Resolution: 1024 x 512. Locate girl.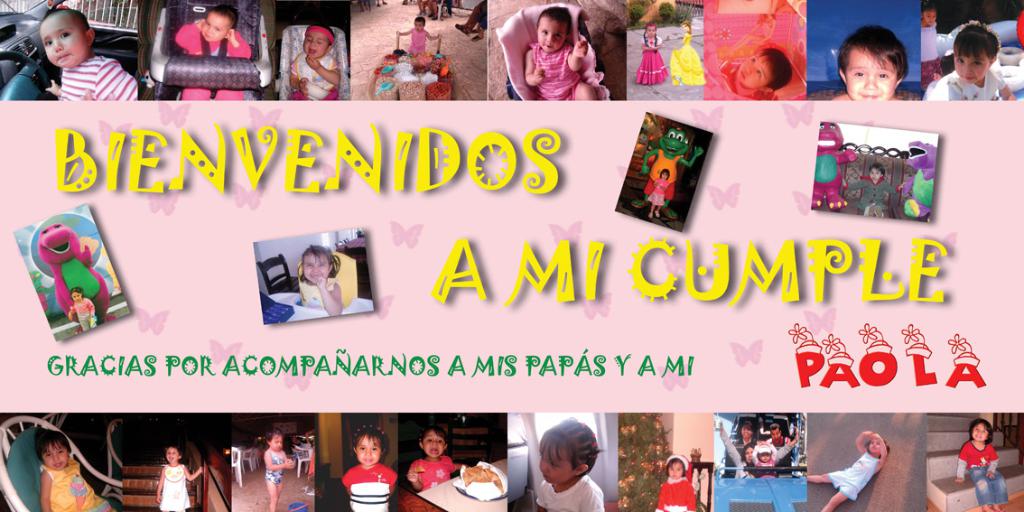
select_region(293, 37, 343, 94).
